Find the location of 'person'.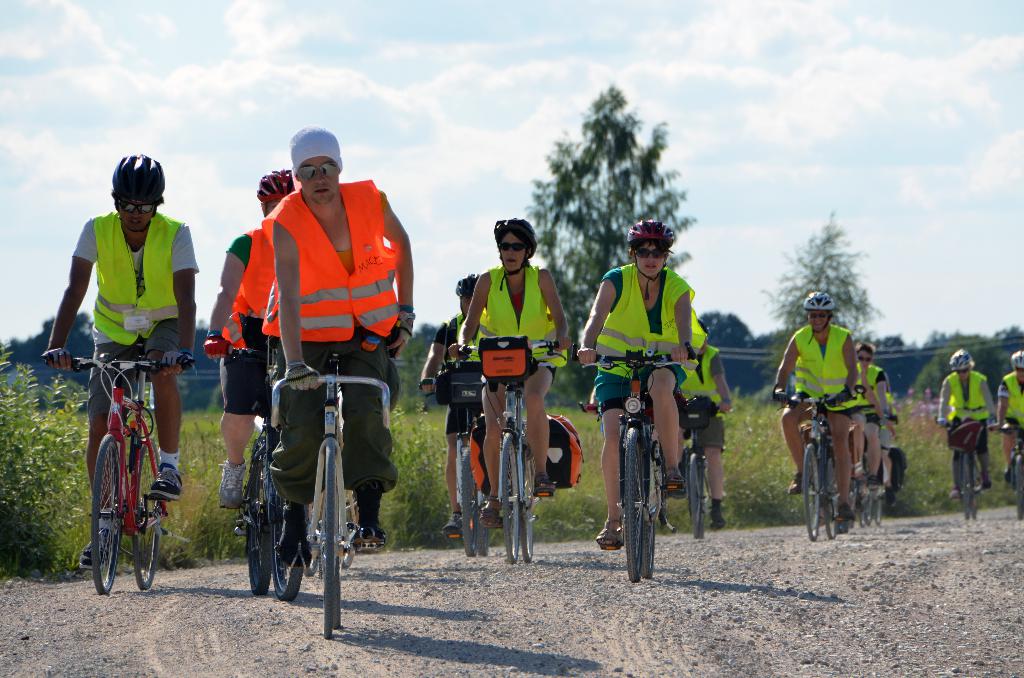
Location: bbox=(583, 305, 703, 483).
